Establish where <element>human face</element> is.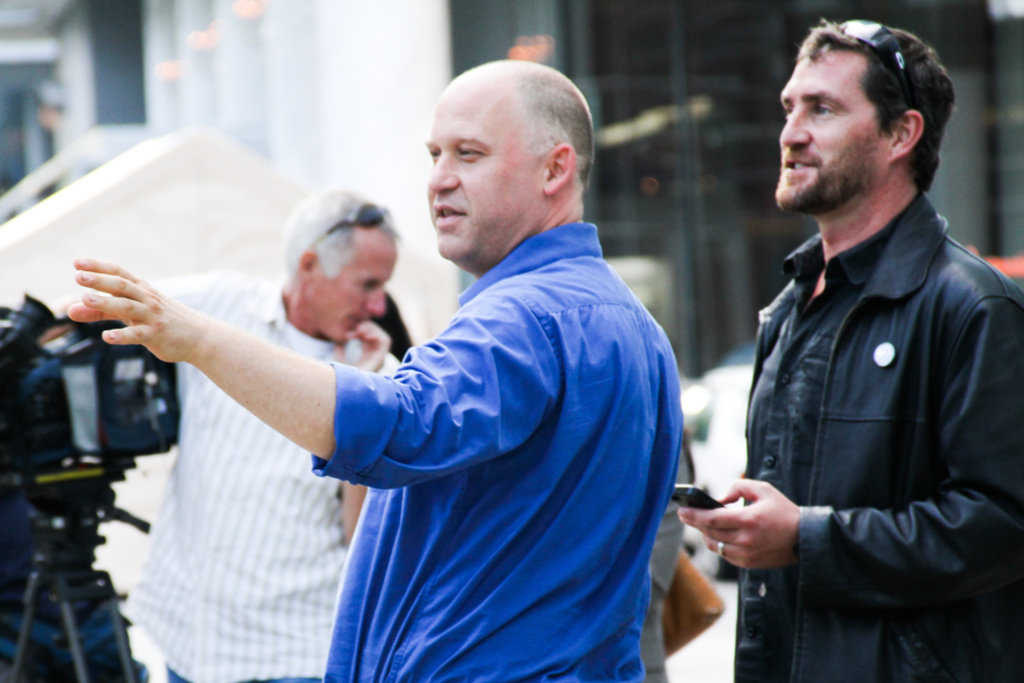
Established at box=[426, 85, 539, 269].
